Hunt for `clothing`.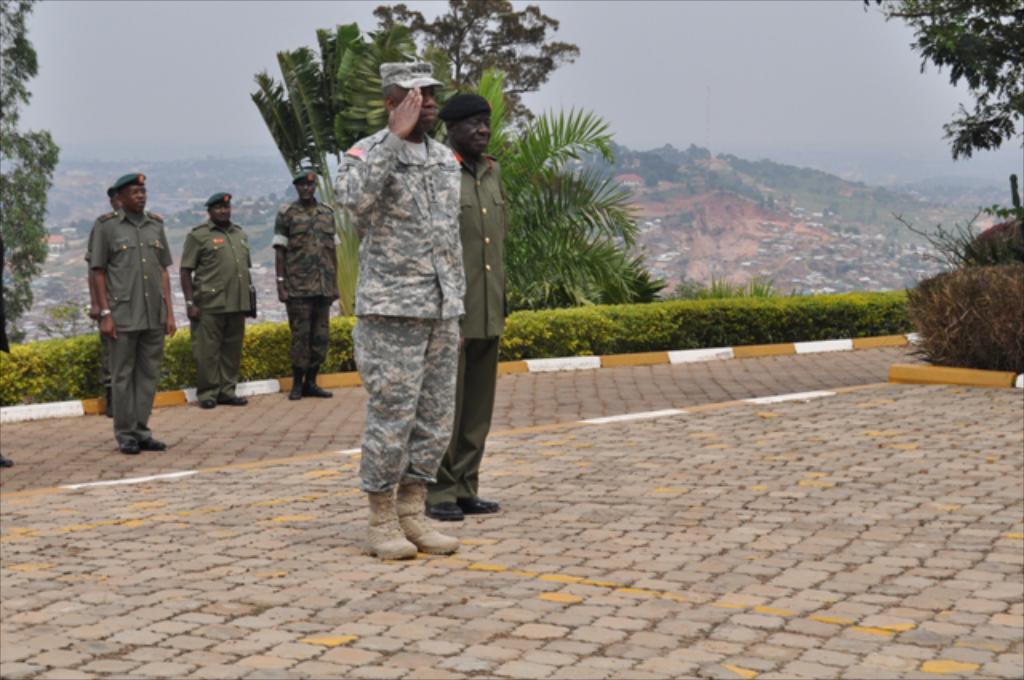
Hunted down at <bbox>422, 138, 502, 501</bbox>.
